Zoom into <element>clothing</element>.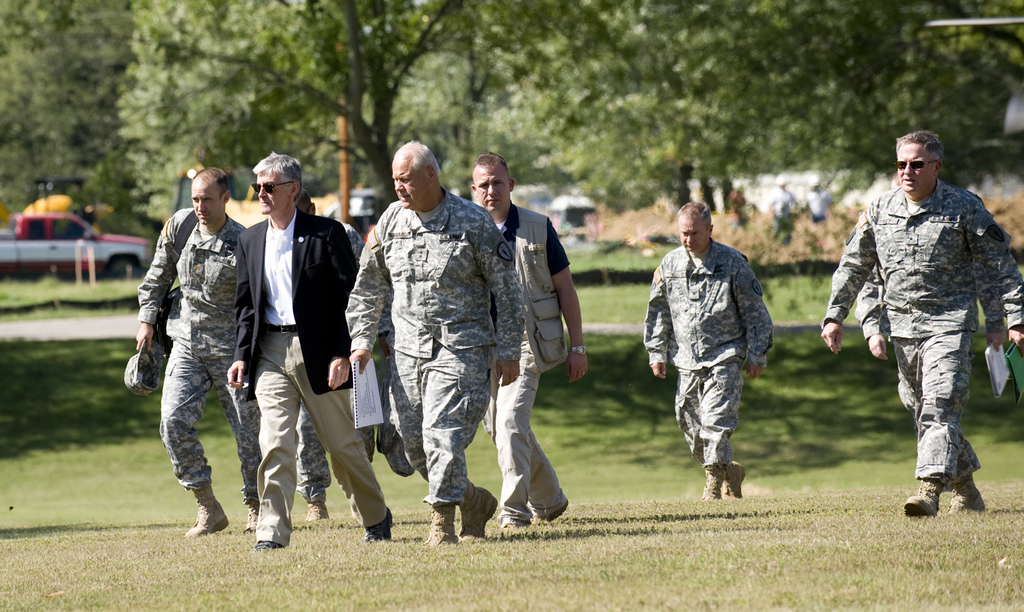
Zoom target: [left=155, top=343, right=267, bottom=501].
